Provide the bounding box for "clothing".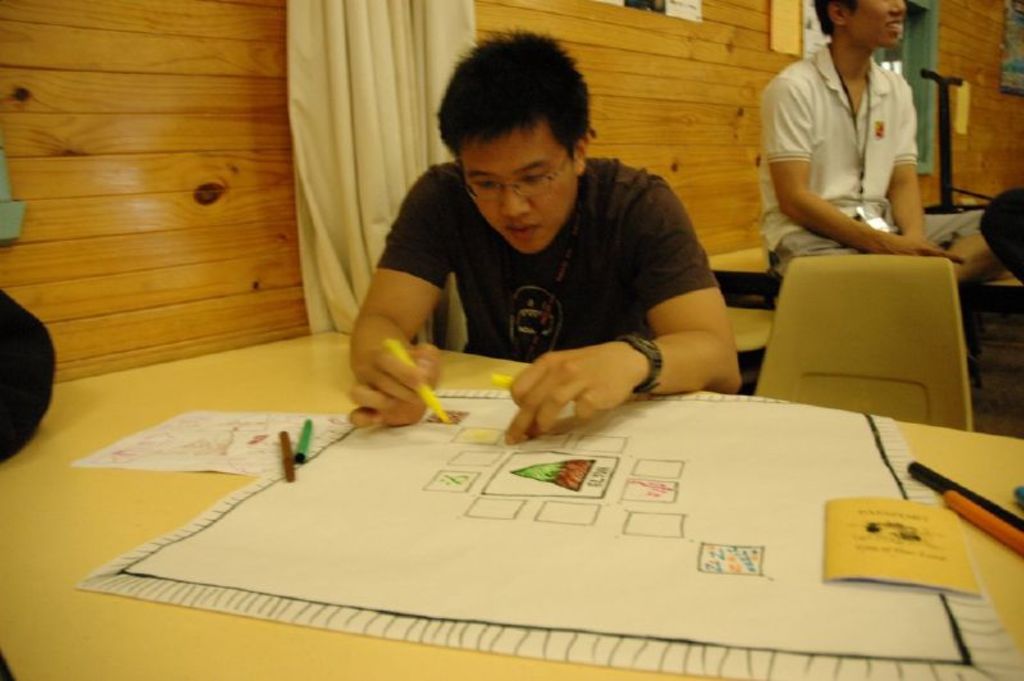
box=[367, 160, 717, 360].
